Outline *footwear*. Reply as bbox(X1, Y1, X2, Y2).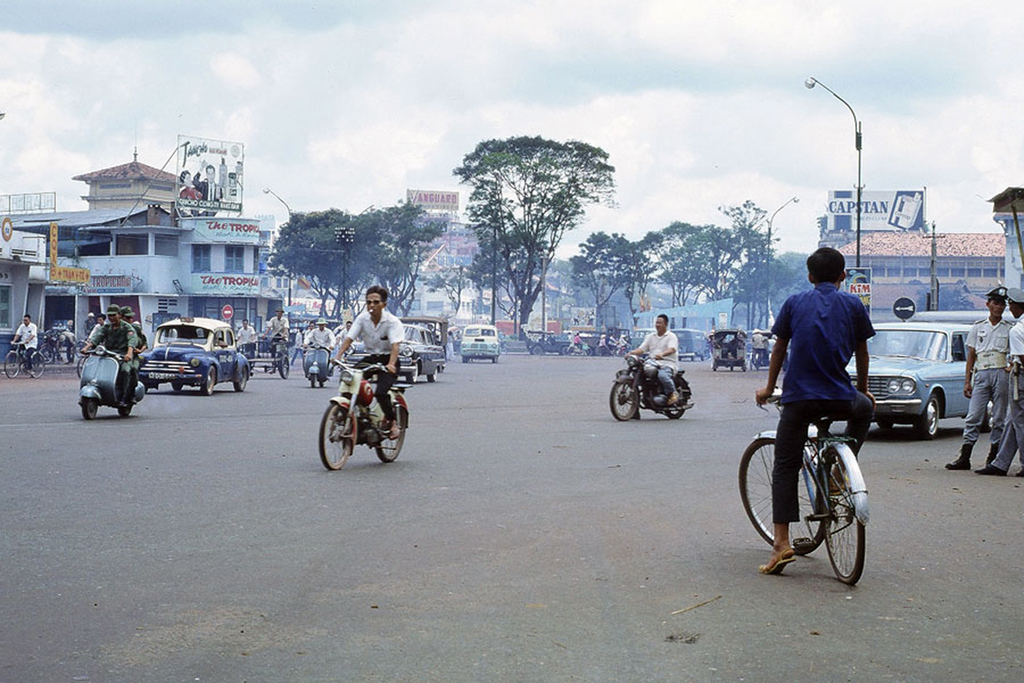
bbox(1013, 467, 1023, 477).
